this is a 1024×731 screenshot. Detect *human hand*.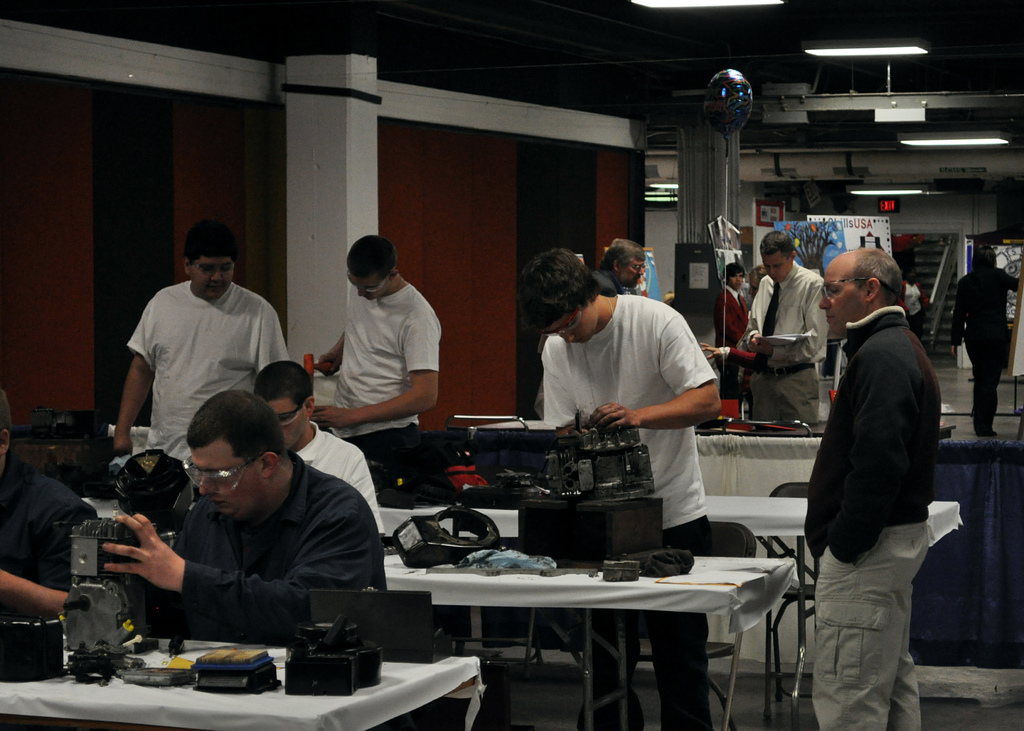
594, 403, 638, 432.
